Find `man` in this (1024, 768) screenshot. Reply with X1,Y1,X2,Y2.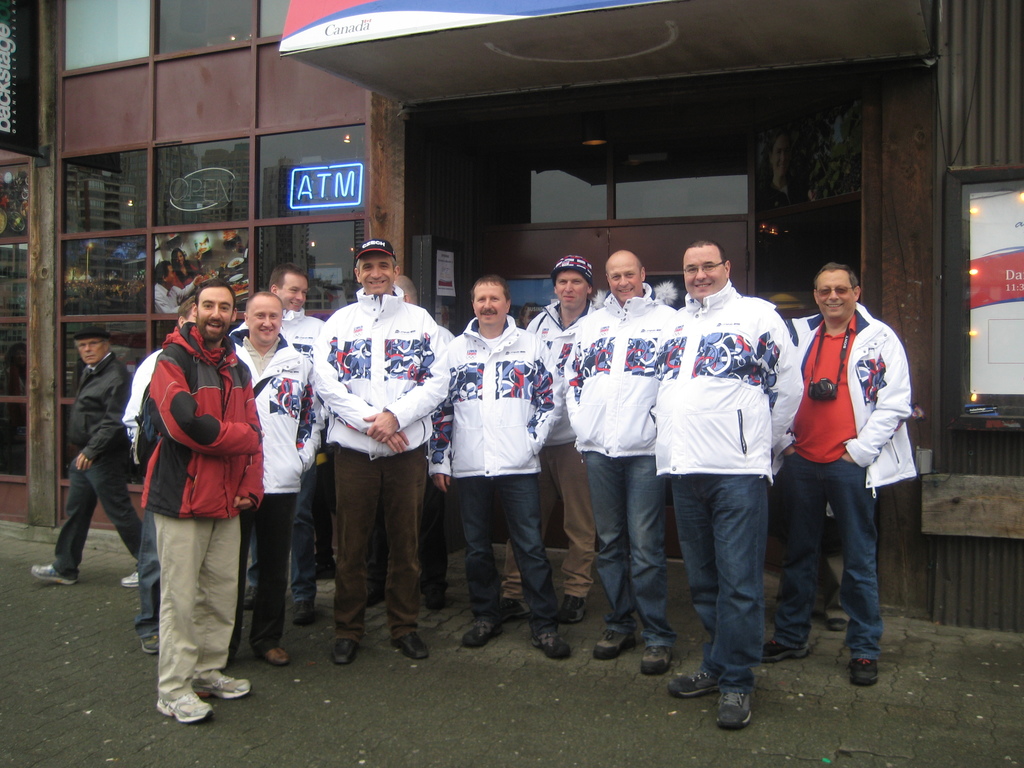
311,237,446,669.
